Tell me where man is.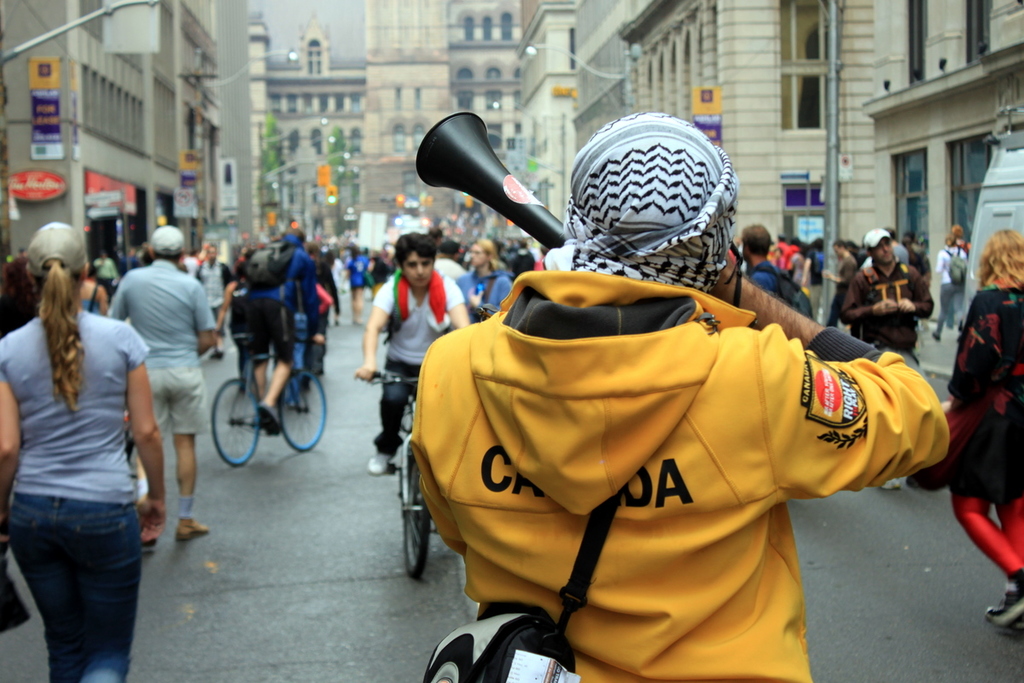
man is at (x1=423, y1=231, x2=469, y2=276).
